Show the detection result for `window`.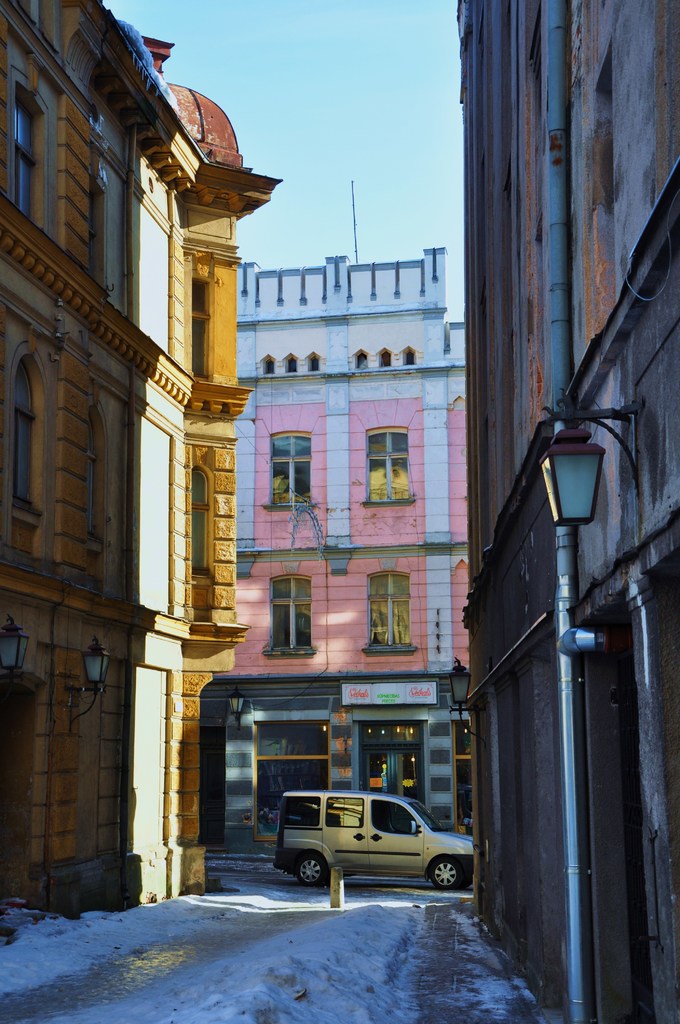
[1, 59, 53, 237].
